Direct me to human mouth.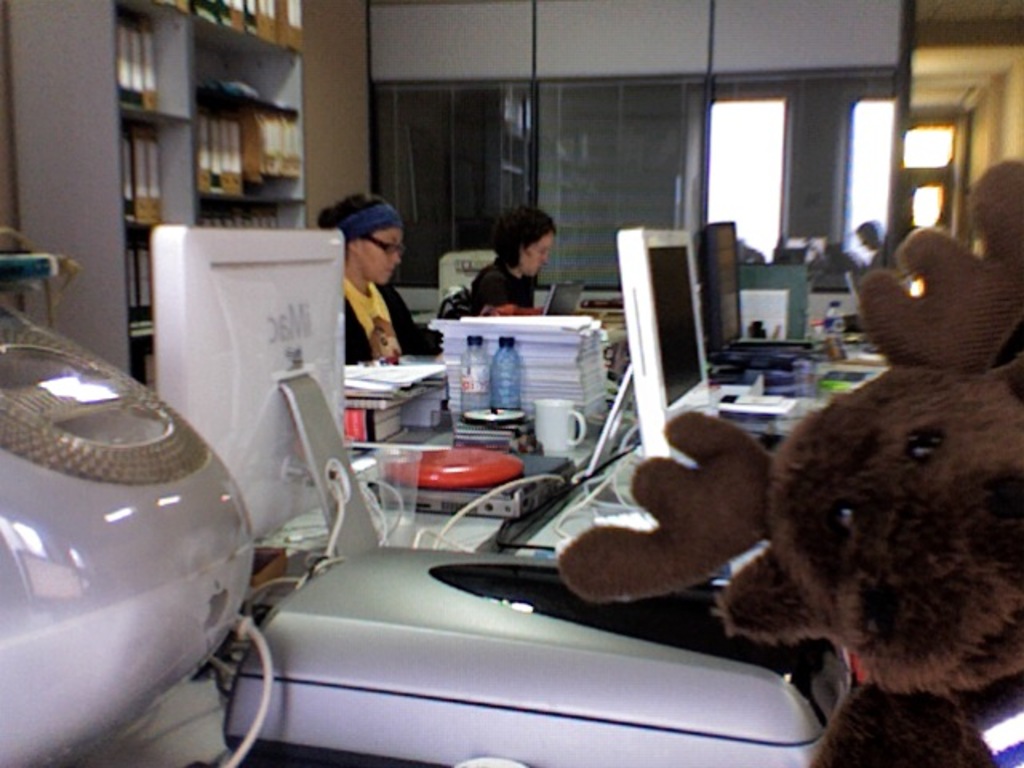
Direction: detection(386, 269, 392, 274).
